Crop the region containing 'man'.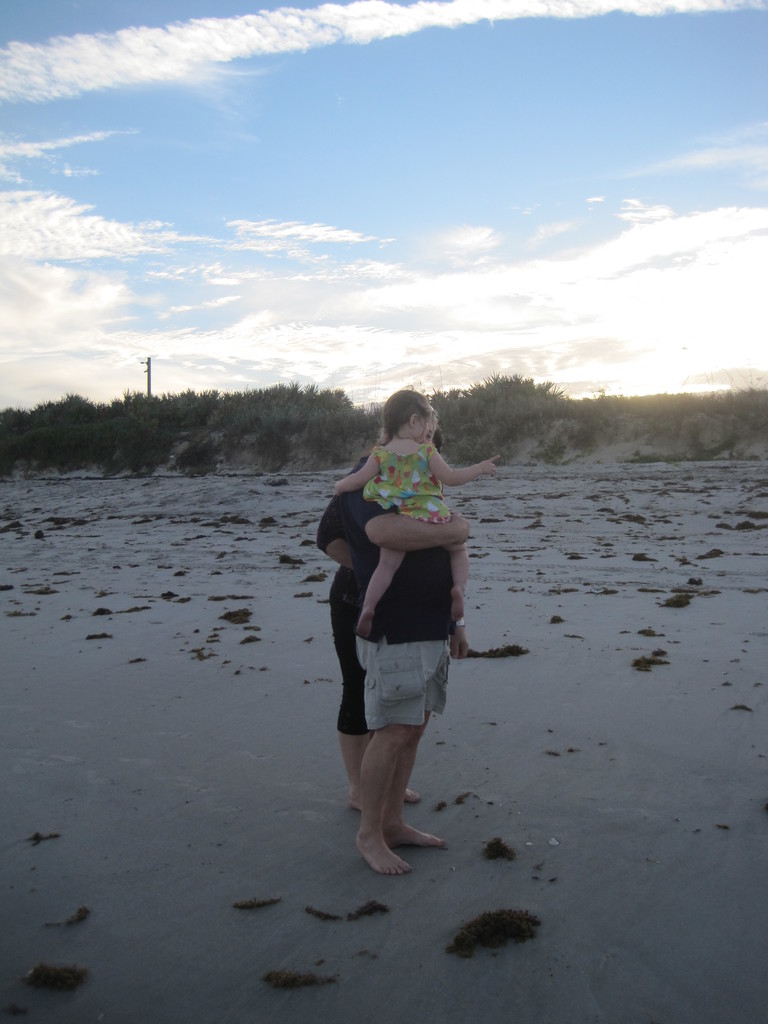
Crop region: [317, 391, 479, 876].
